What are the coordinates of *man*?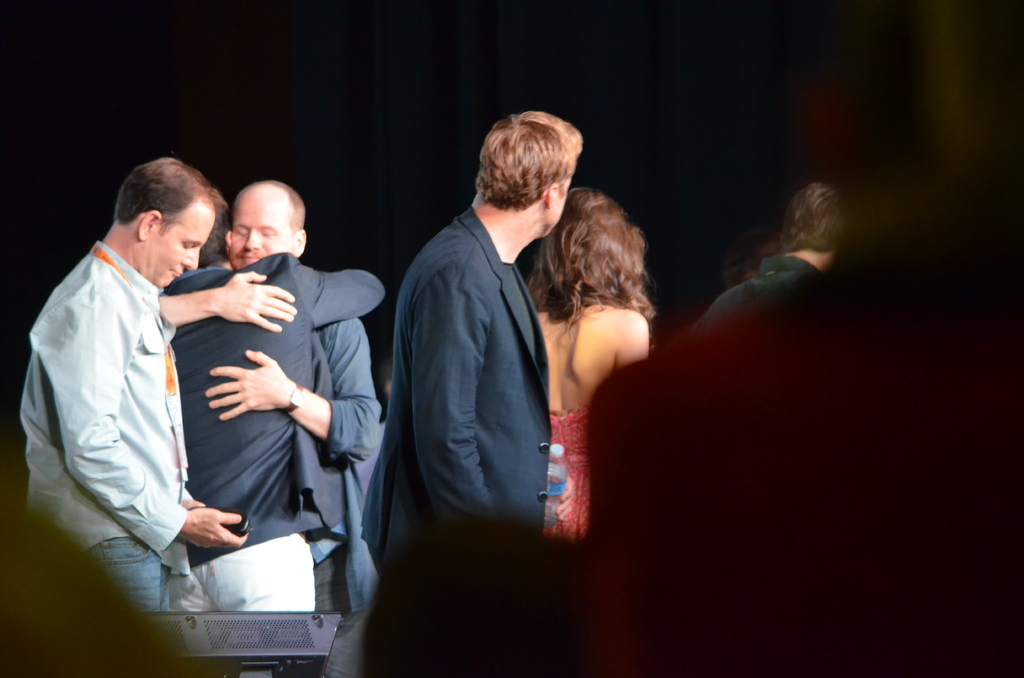
[left=369, top=101, right=595, bottom=603].
